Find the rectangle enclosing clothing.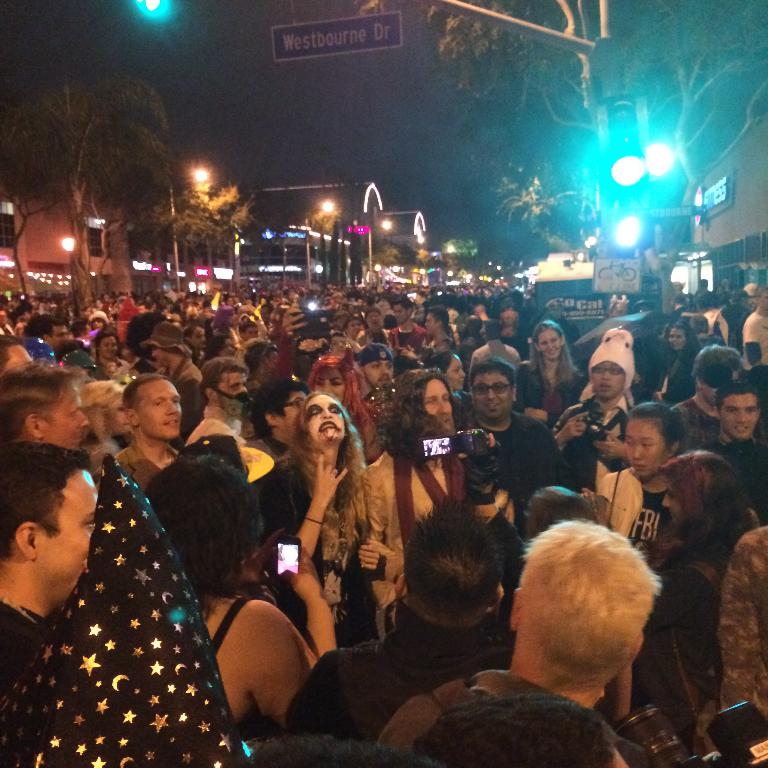
locate(478, 413, 567, 531).
